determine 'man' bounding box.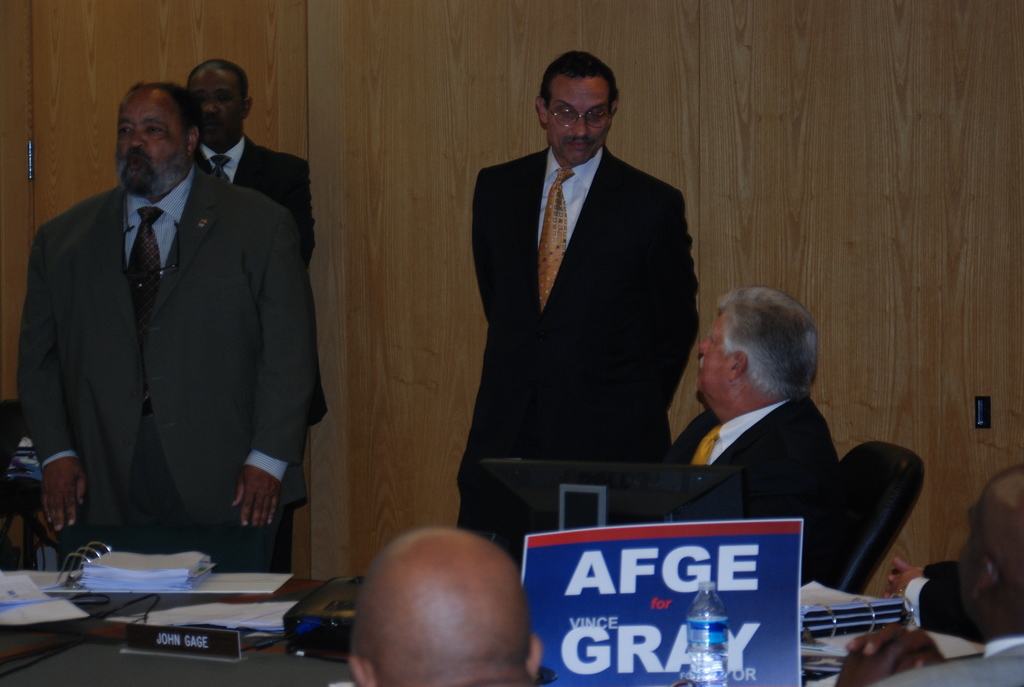
Determined: bbox=(184, 56, 330, 578).
